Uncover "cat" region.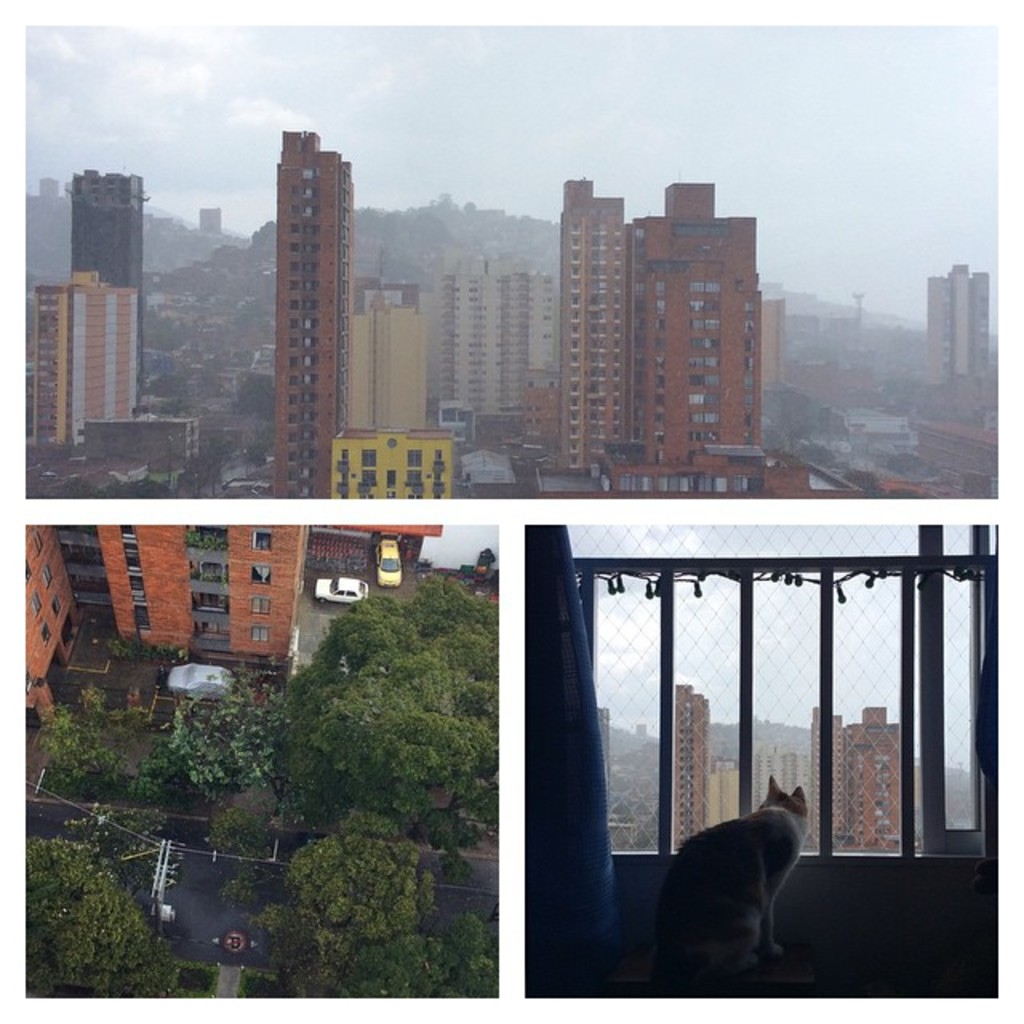
Uncovered: Rect(659, 778, 806, 982).
